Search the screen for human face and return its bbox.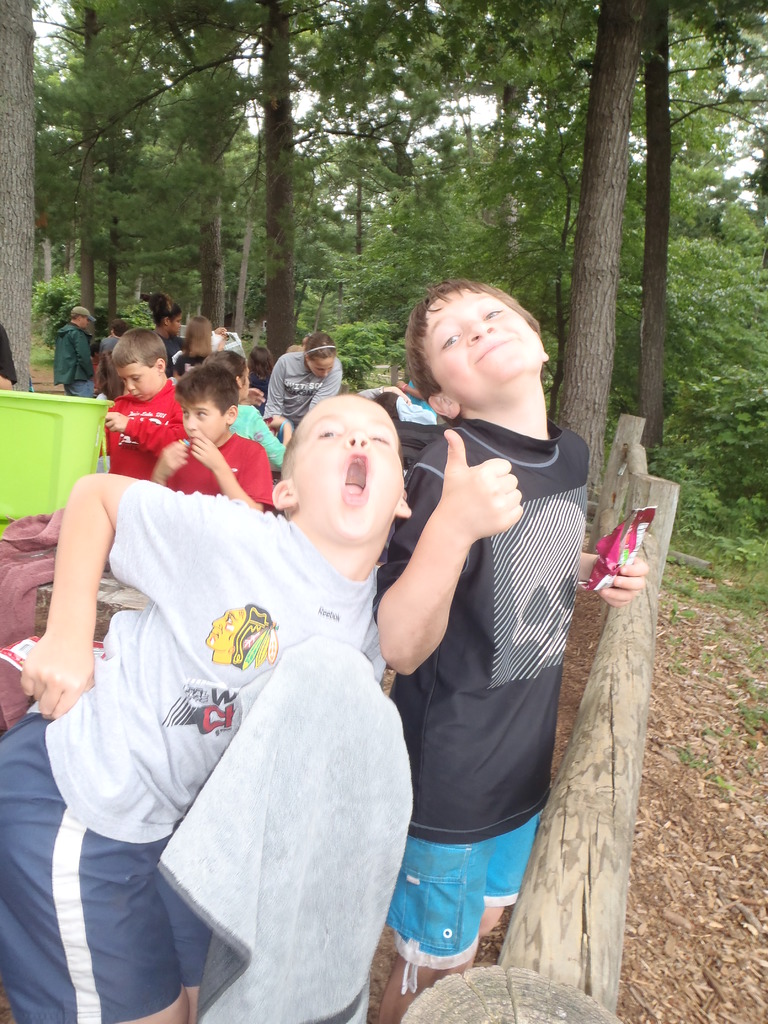
Found: (left=241, top=368, right=251, bottom=401).
